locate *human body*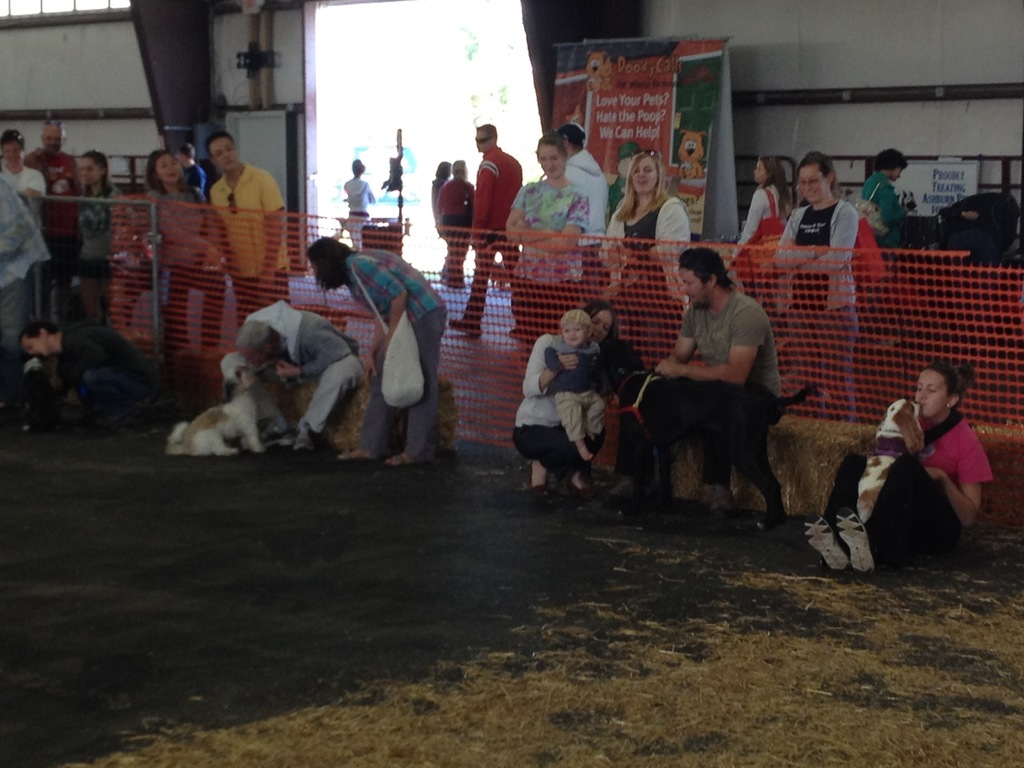
[left=25, top=124, right=77, bottom=324]
